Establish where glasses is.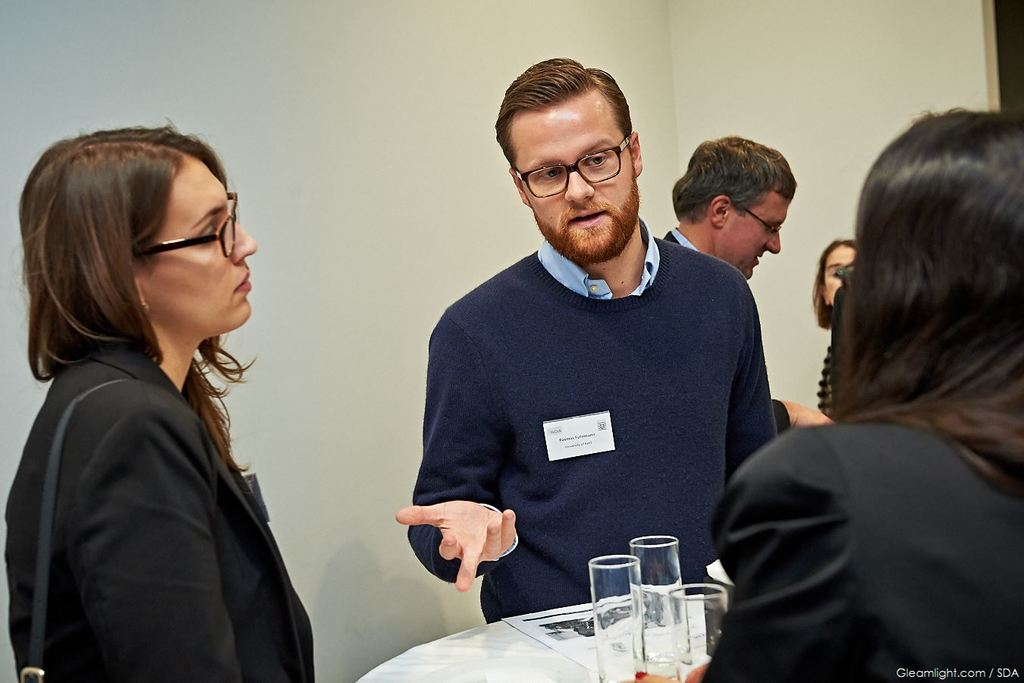
Established at detection(507, 132, 630, 203).
